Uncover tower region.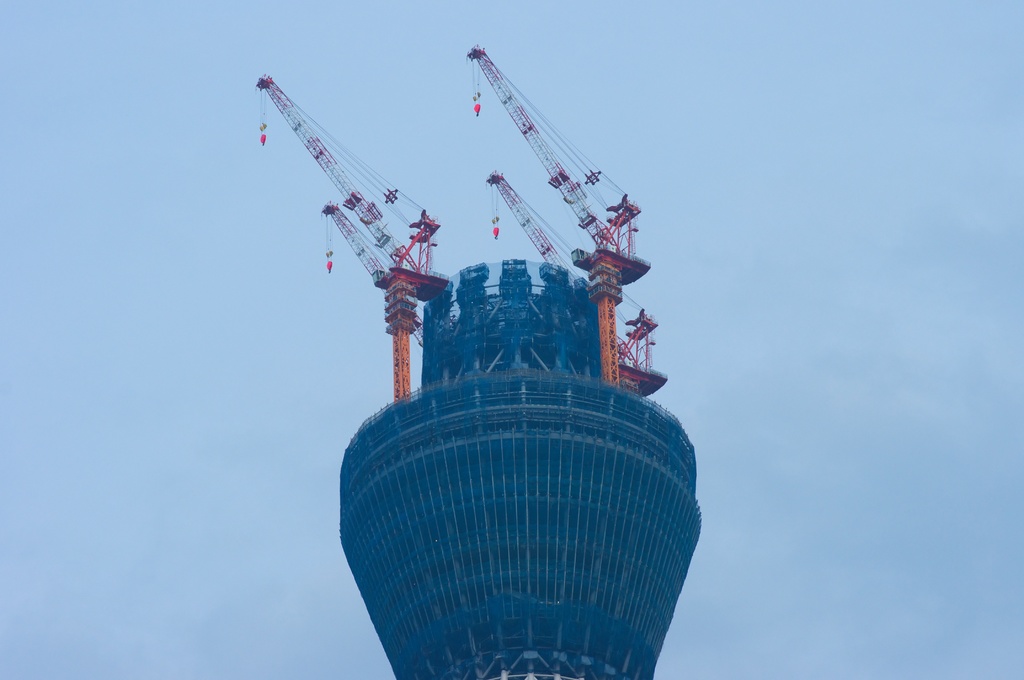
Uncovered: box=[257, 46, 704, 679].
